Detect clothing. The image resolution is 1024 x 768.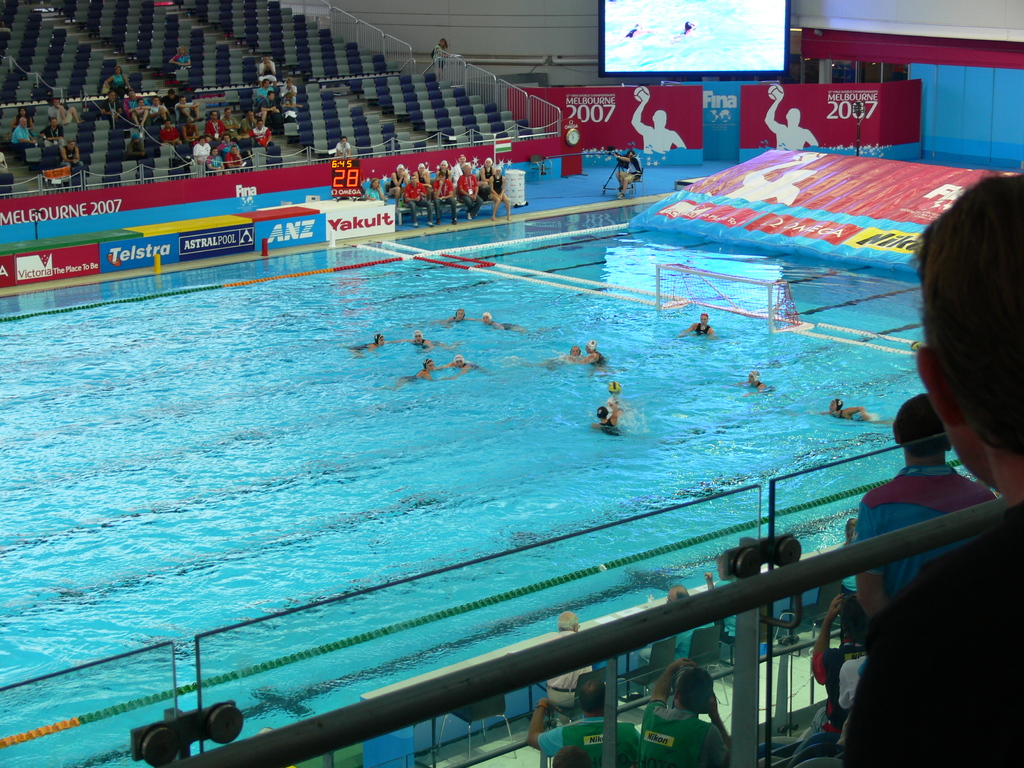
<box>601,419,614,434</box>.
